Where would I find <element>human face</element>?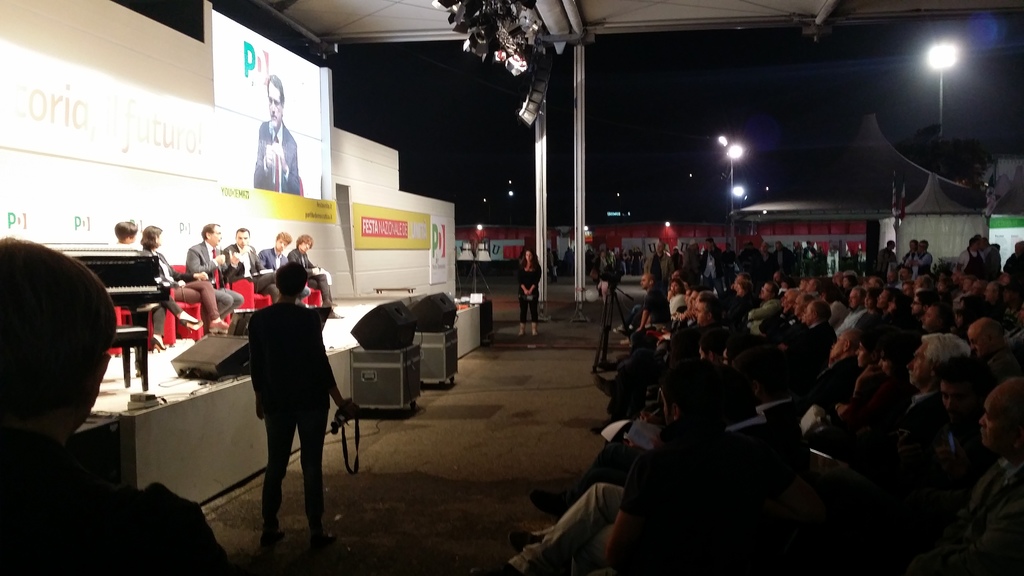
At bbox(803, 308, 807, 321).
